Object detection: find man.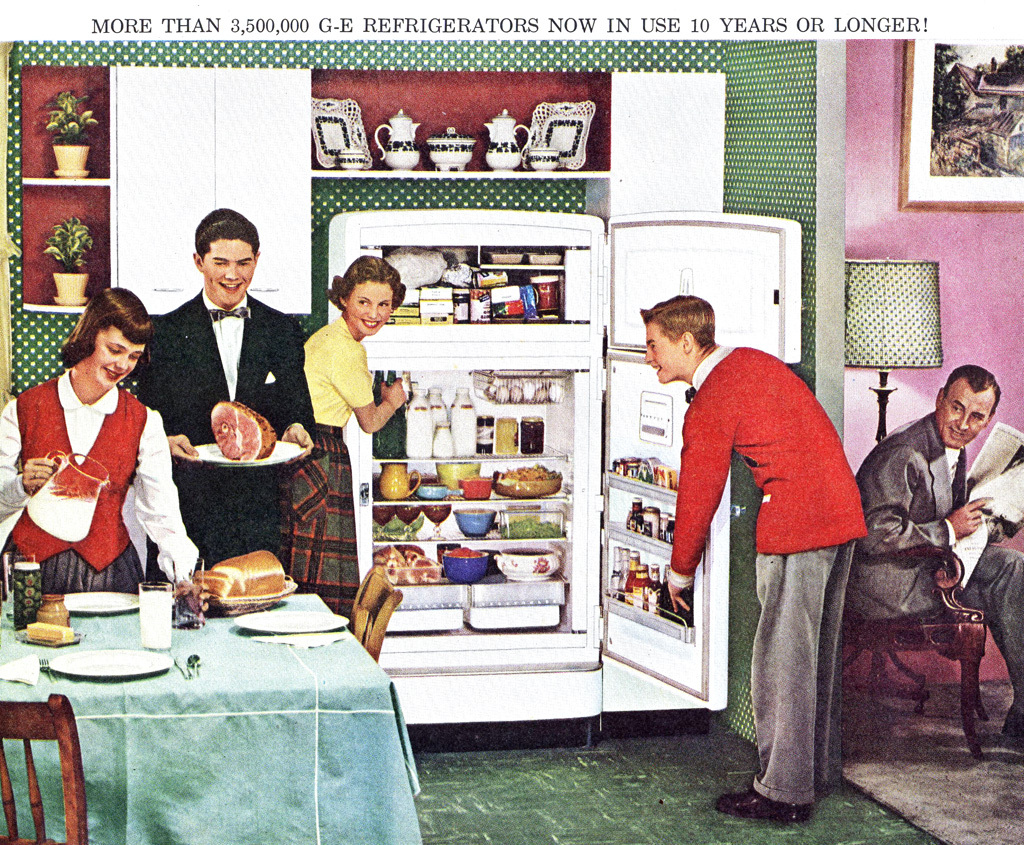
BBox(844, 365, 1023, 741).
